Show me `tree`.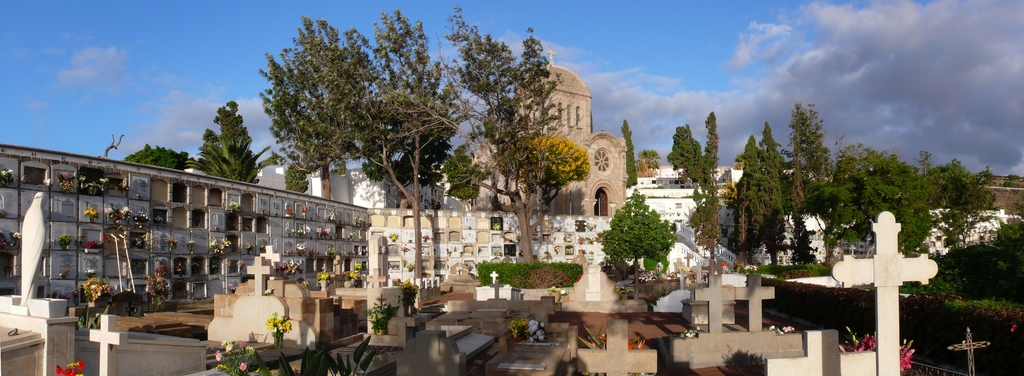
`tree` is here: x1=444, y1=135, x2=495, y2=213.
